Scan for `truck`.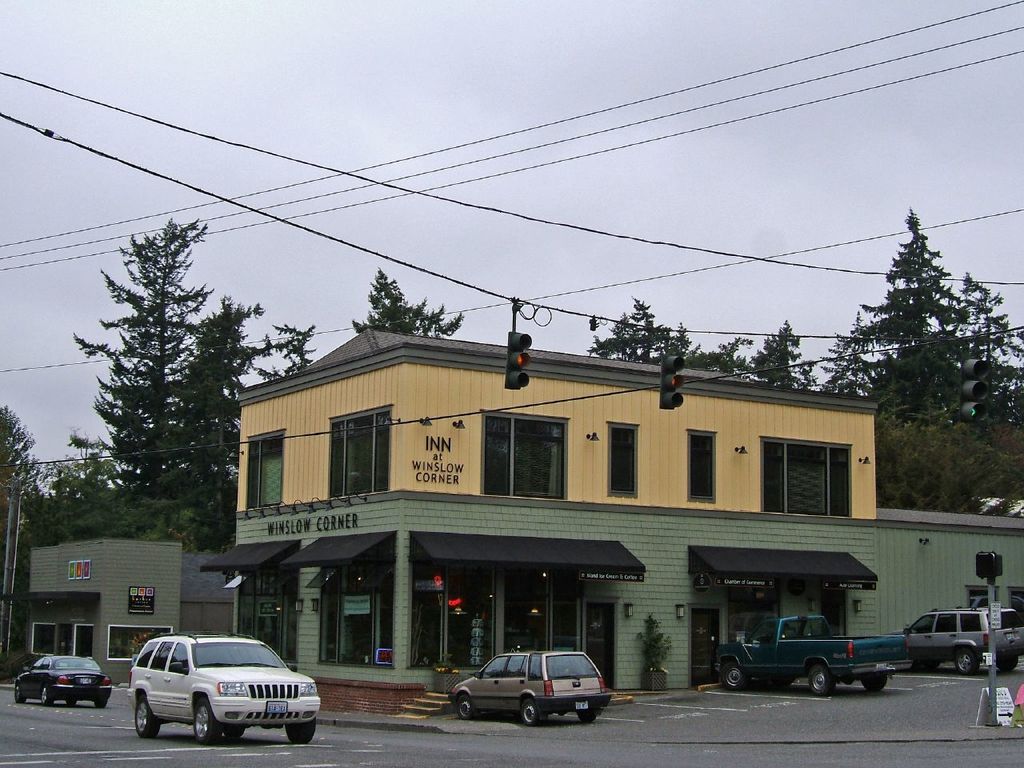
Scan result: rect(705, 618, 898, 699).
